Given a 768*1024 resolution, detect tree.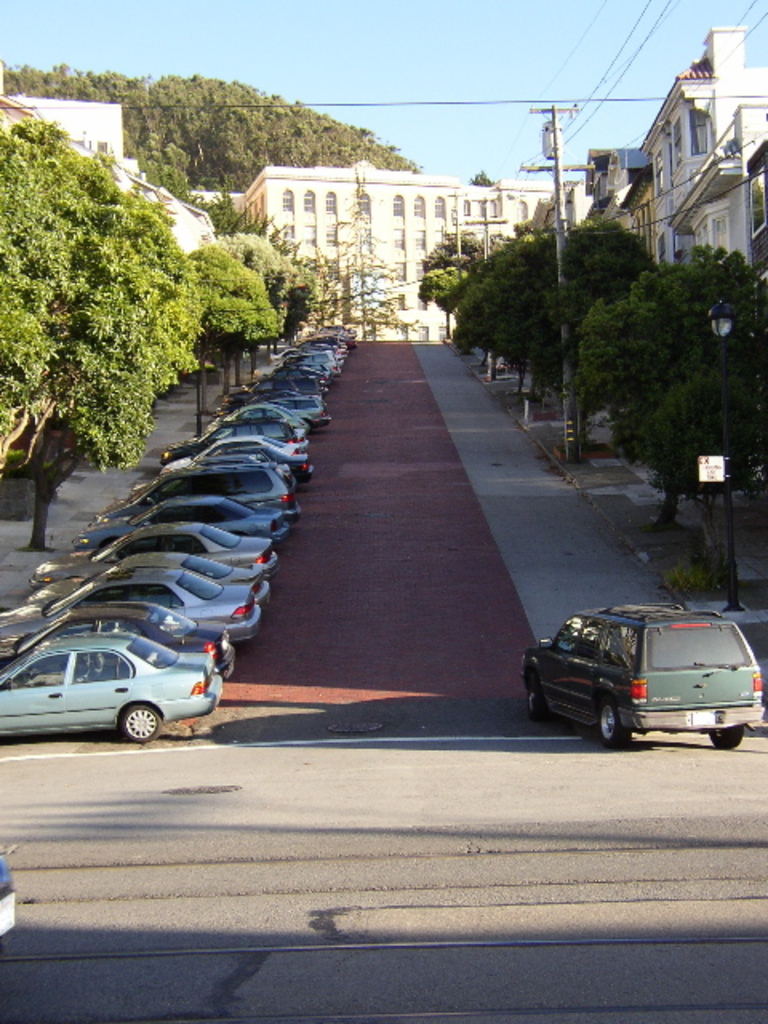
458:237:550:419.
